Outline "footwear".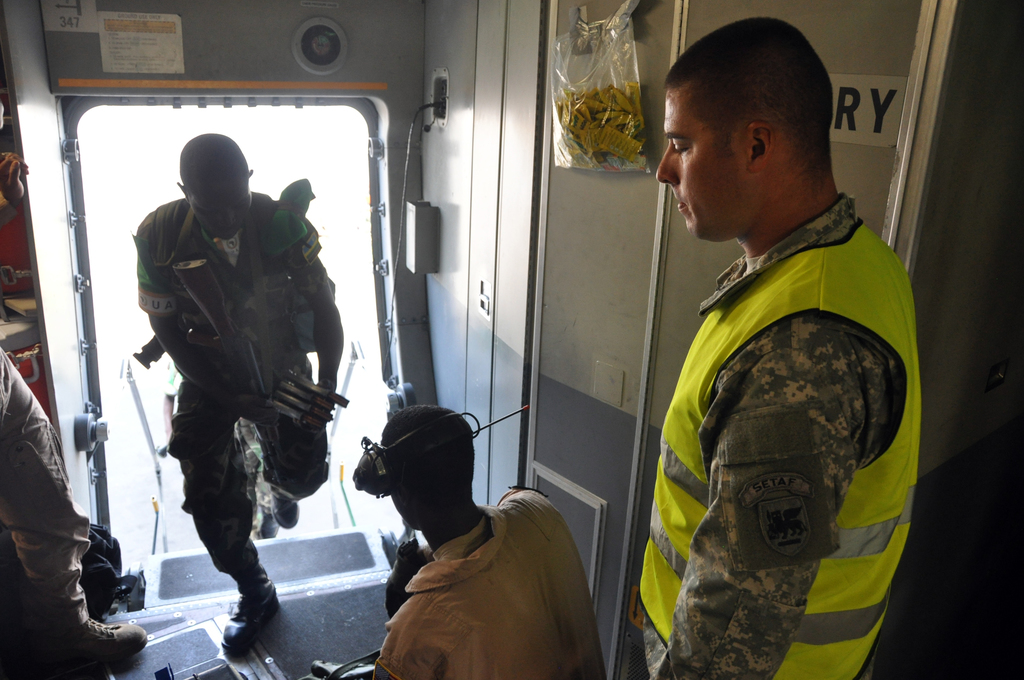
Outline: detection(67, 616, 154, 670).
